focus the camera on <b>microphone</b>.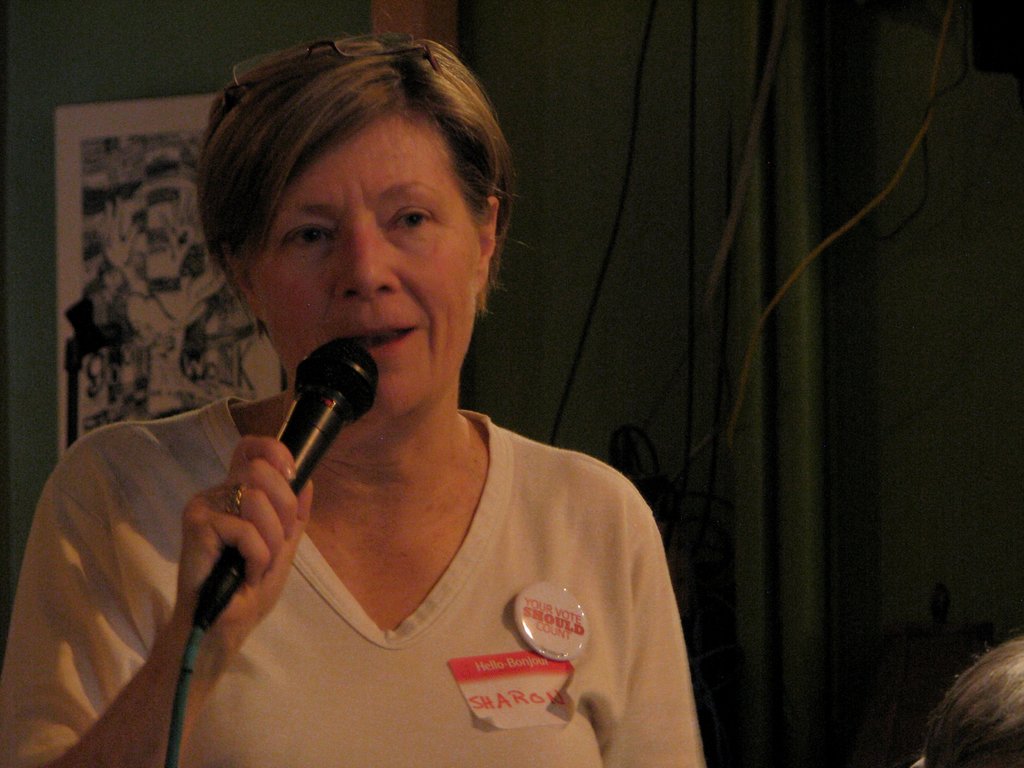
Focus region: (206, 337, 376, 553).
